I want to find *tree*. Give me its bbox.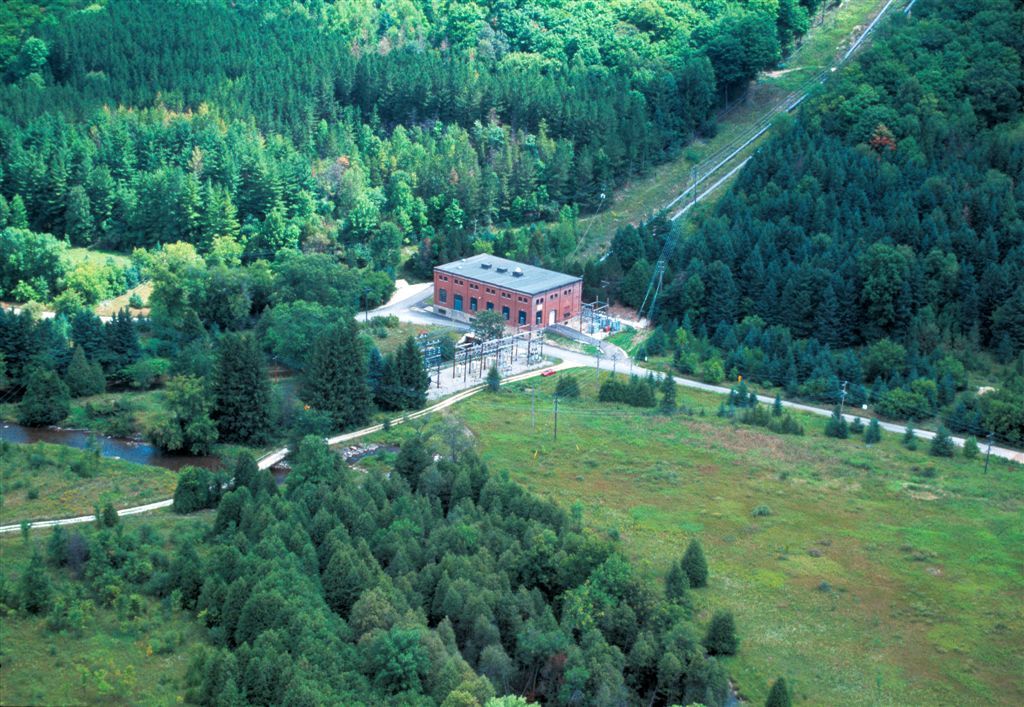
bbox(655, 653, 688, 686).
